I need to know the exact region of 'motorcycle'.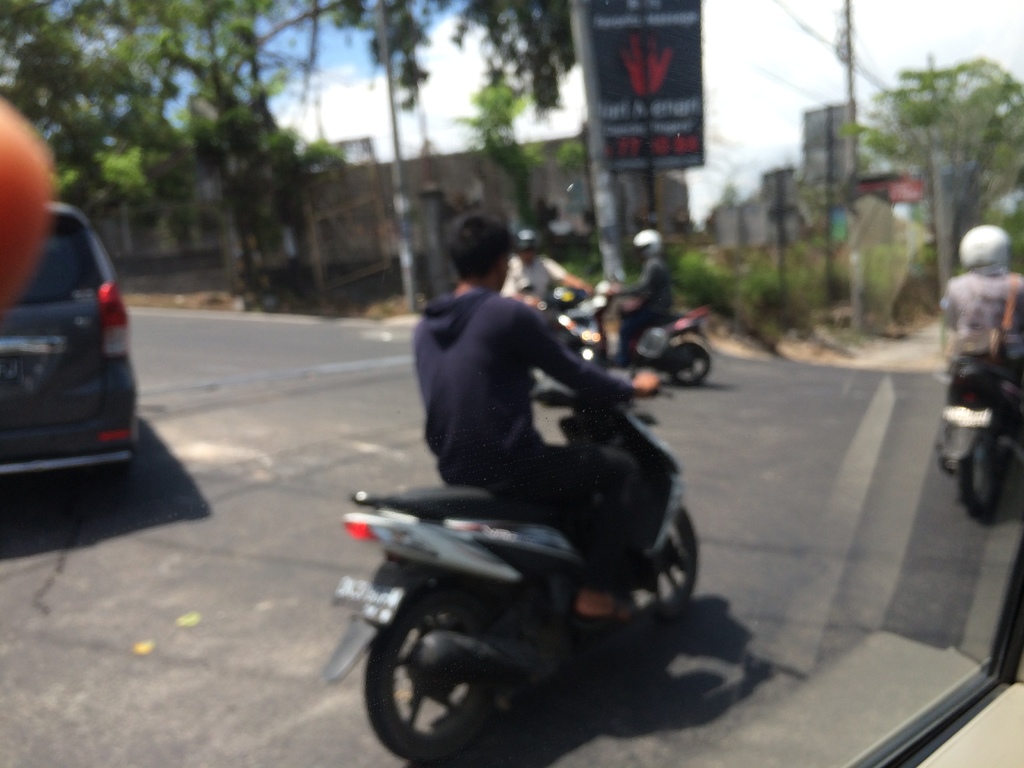
Region: [left=928, top=343, right=1023, bottom=528].
